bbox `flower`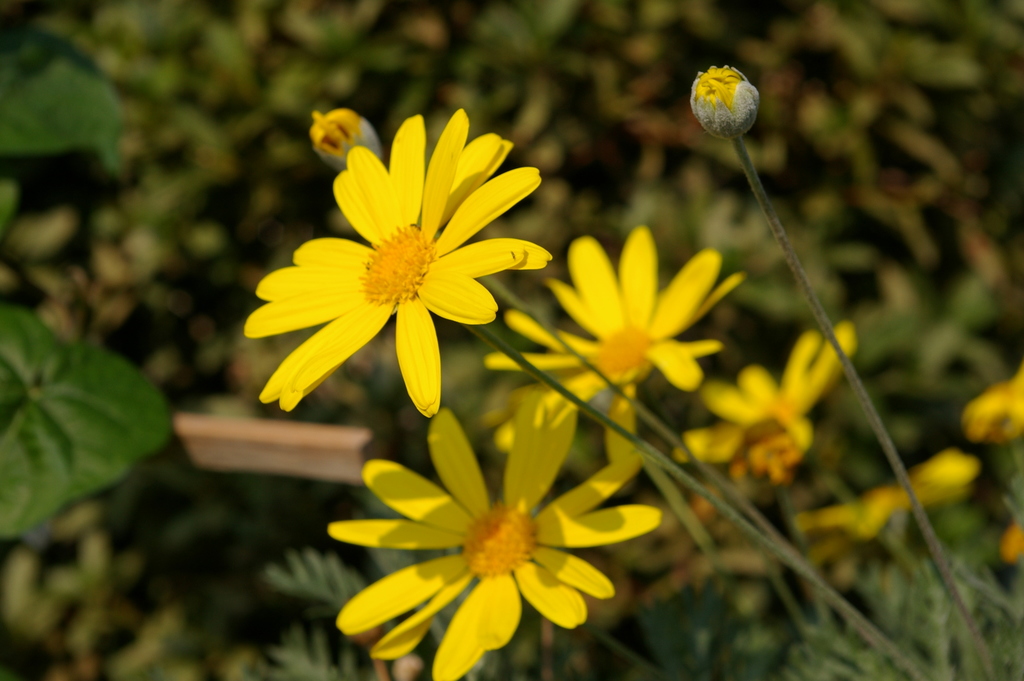
box=[237, 105, 556, 419]
